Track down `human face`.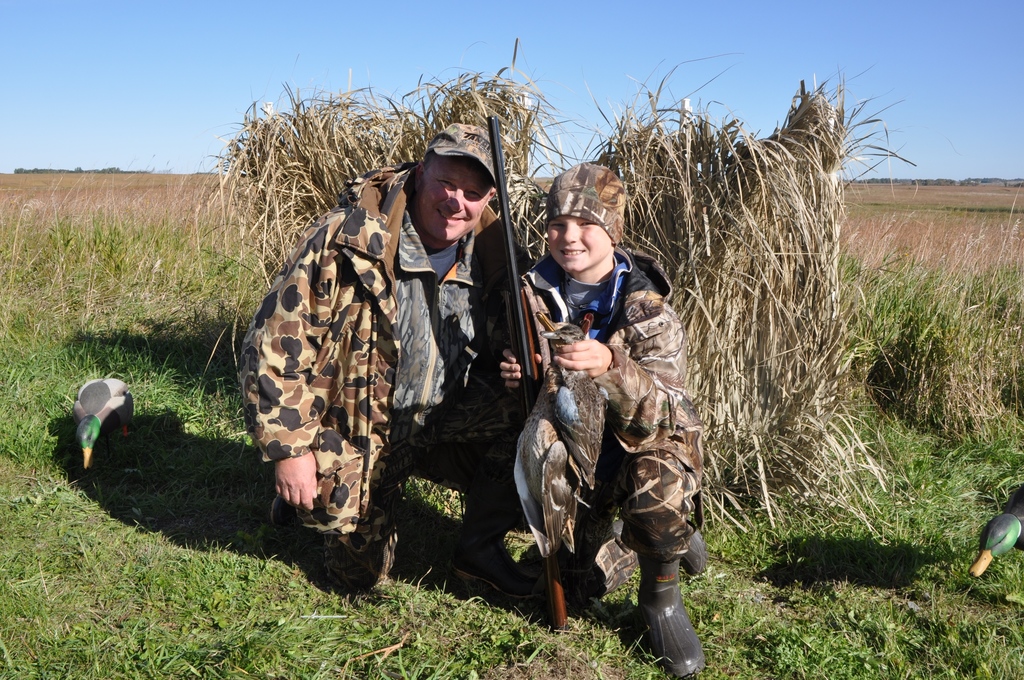
Tracked to region(413, 158, 492, 241).
